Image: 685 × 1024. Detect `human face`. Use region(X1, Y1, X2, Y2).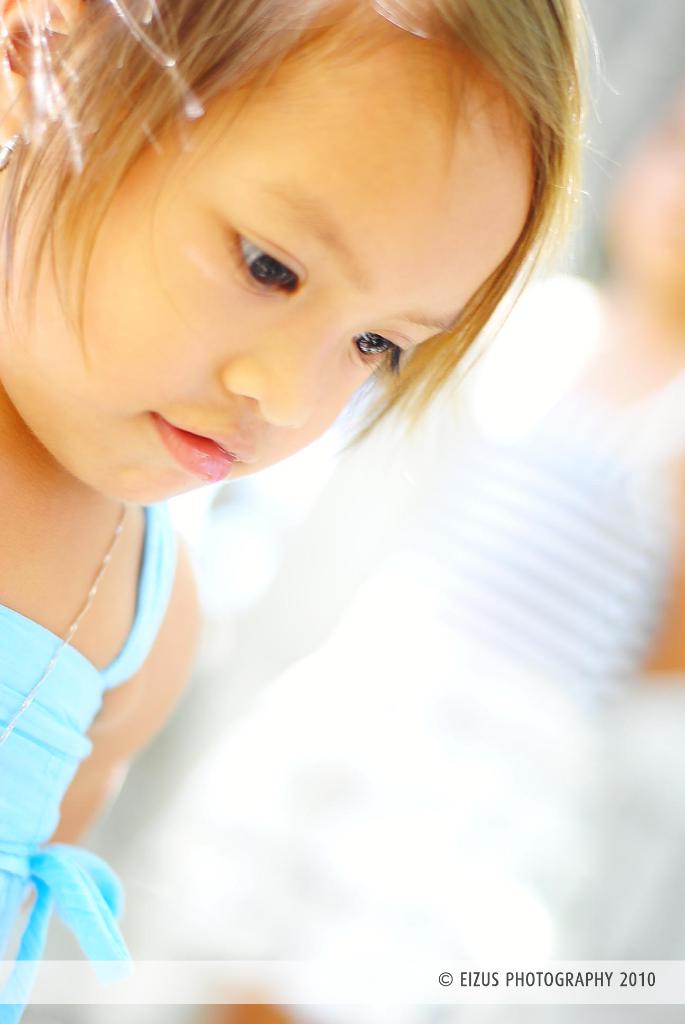
region(0, 40, 535, 503).
